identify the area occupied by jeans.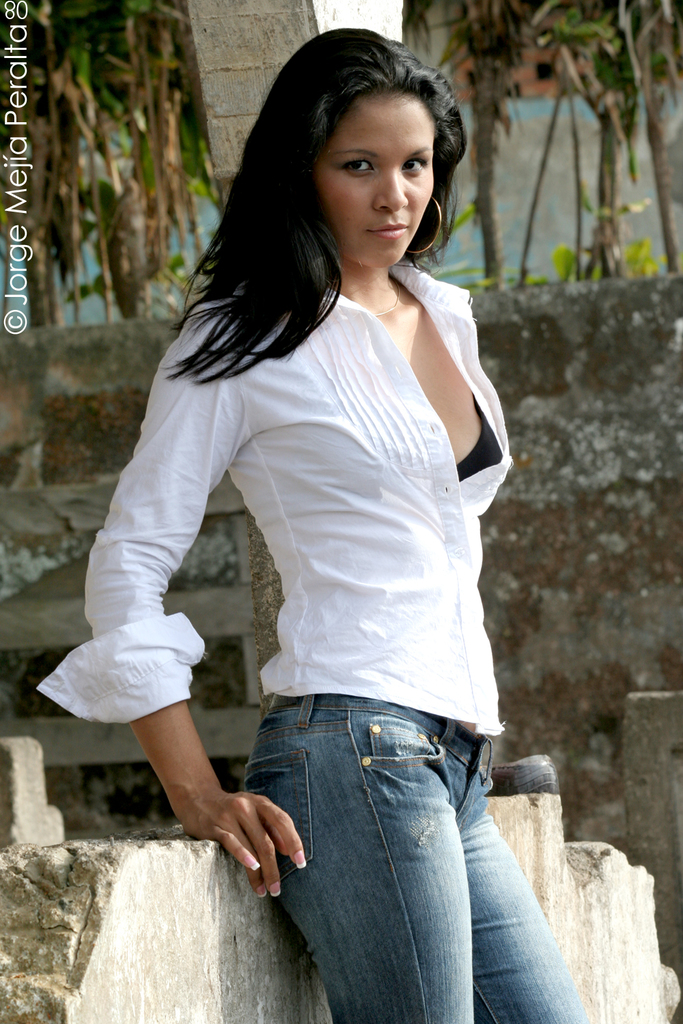
Area: region(242, 689, 585, 1023).
